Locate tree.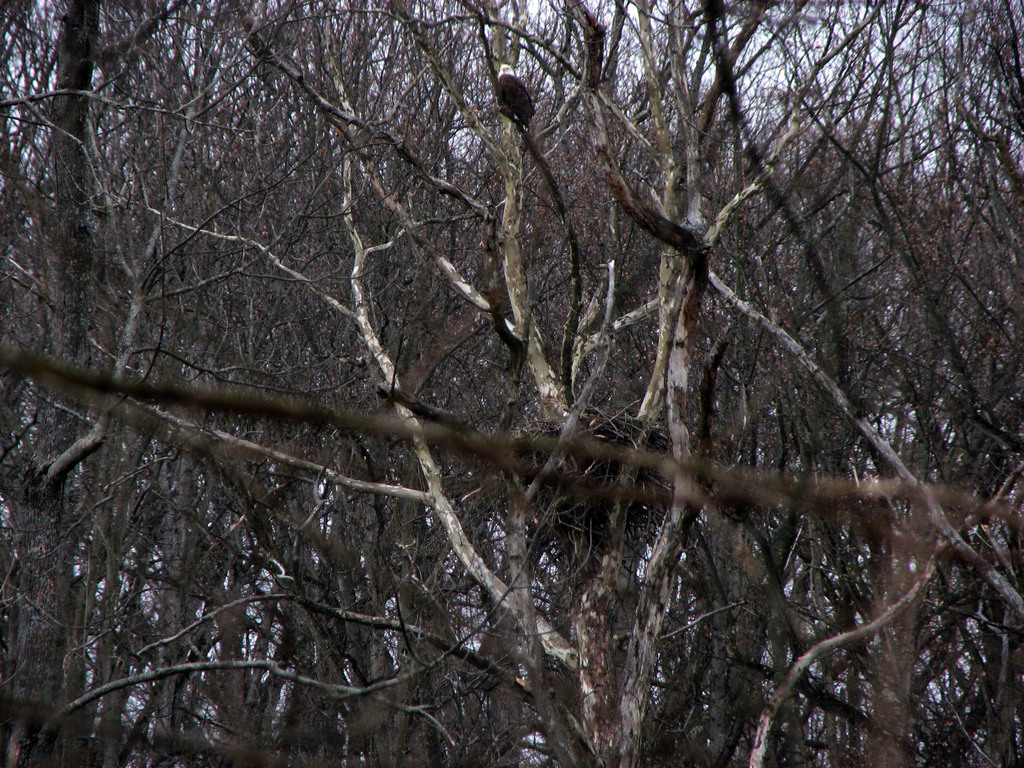
Bounding box: {"x1": 102, "y1": 0, "x2": 954, "y2": 767}.
